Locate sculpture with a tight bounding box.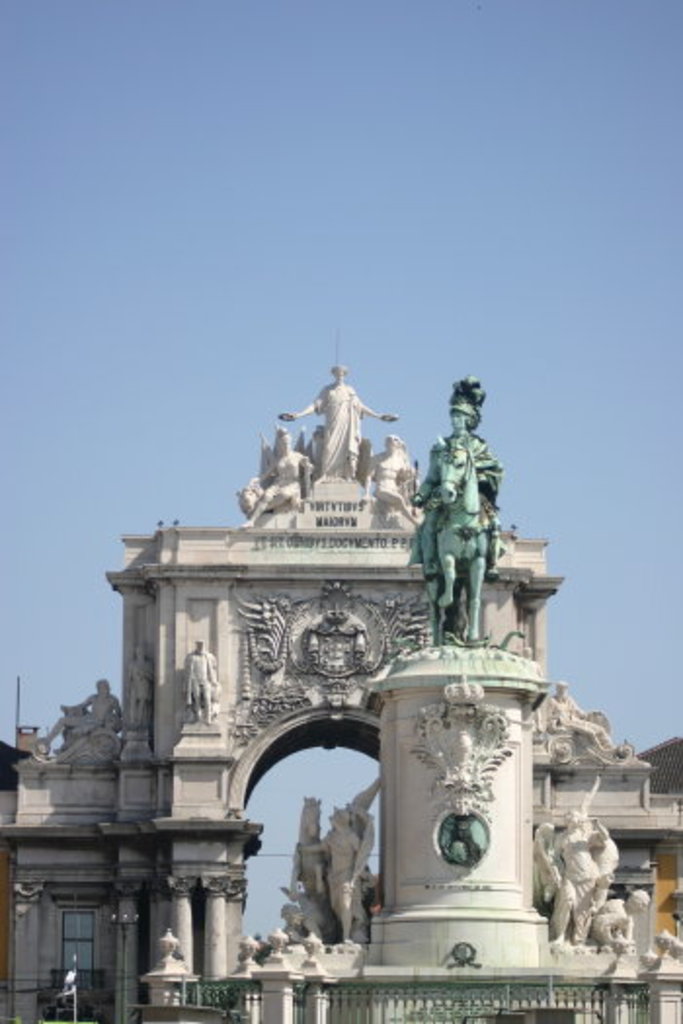
bbox=[525, 790, 617, 954].
